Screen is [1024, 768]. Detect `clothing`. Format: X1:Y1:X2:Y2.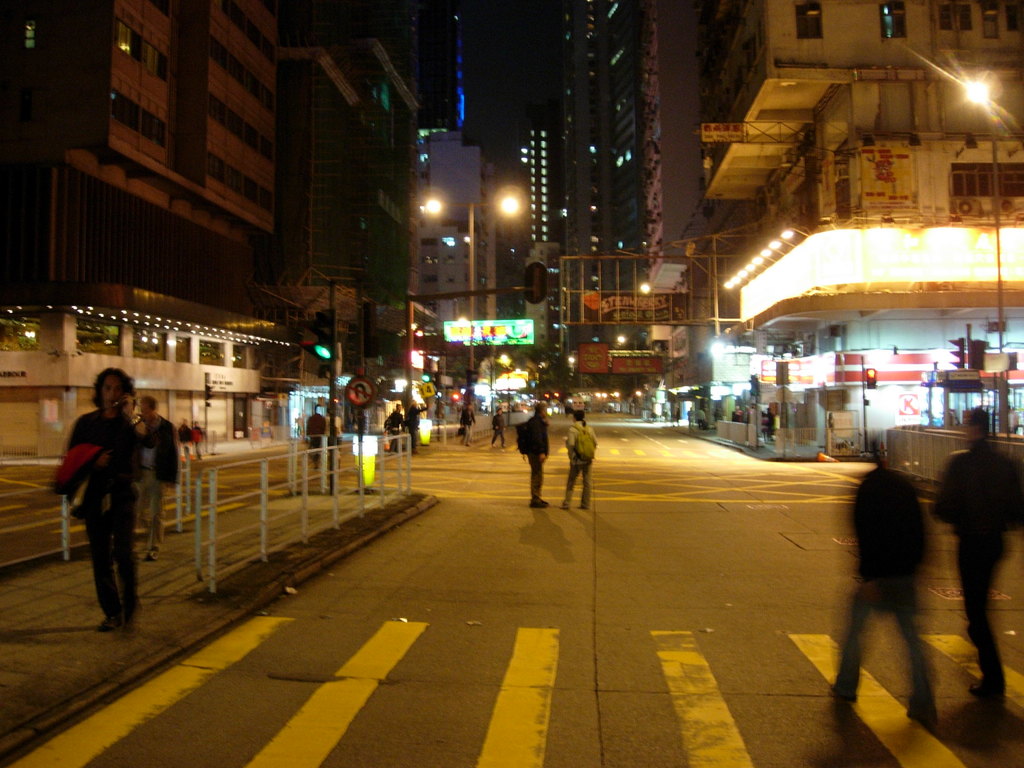
462:406:472:436.
